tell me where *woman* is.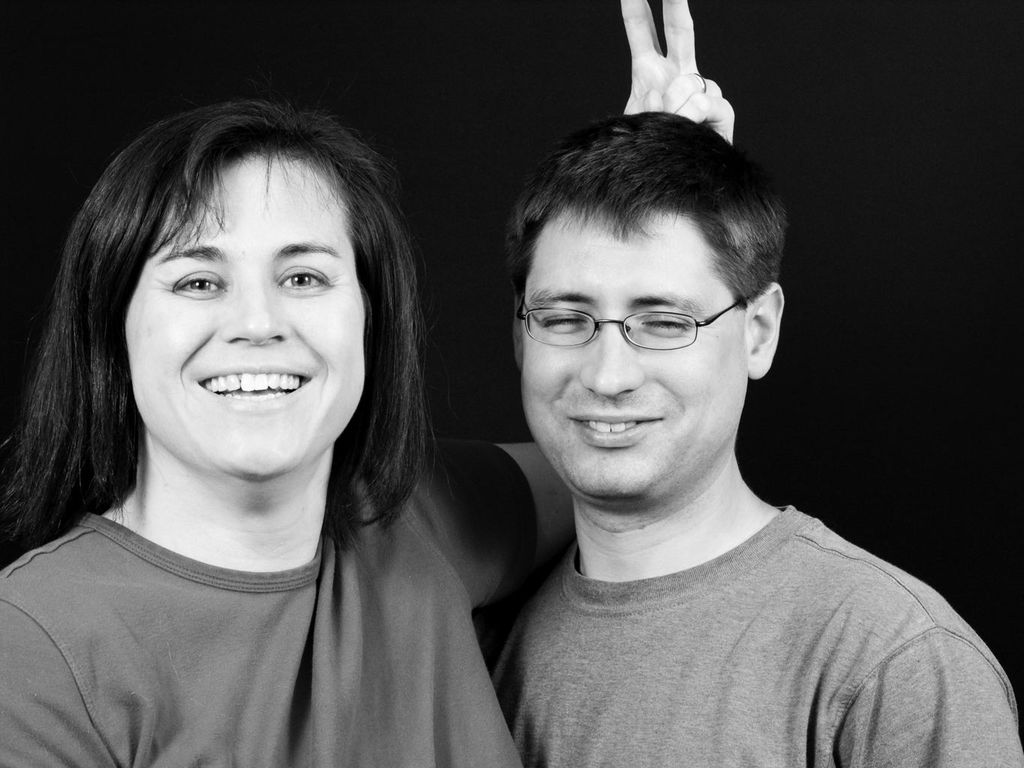
*woman* is at 0/89/579/756.
